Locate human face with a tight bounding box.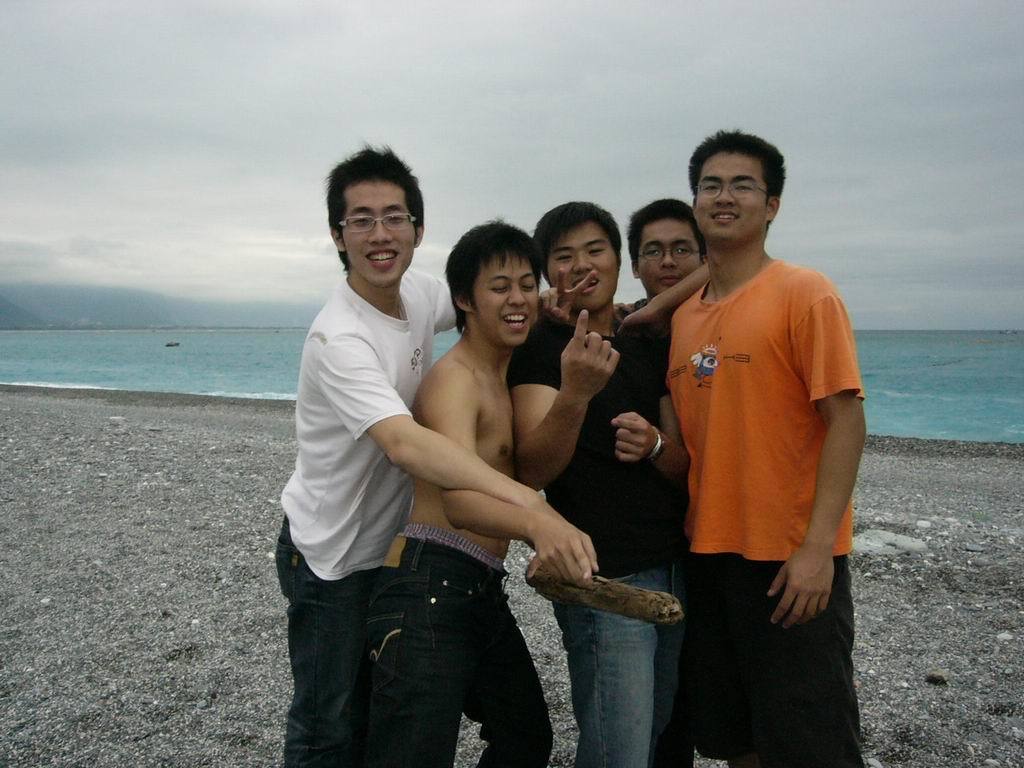
{"left": 553, "top": 222, "right": 622, "bottom": 309}.
